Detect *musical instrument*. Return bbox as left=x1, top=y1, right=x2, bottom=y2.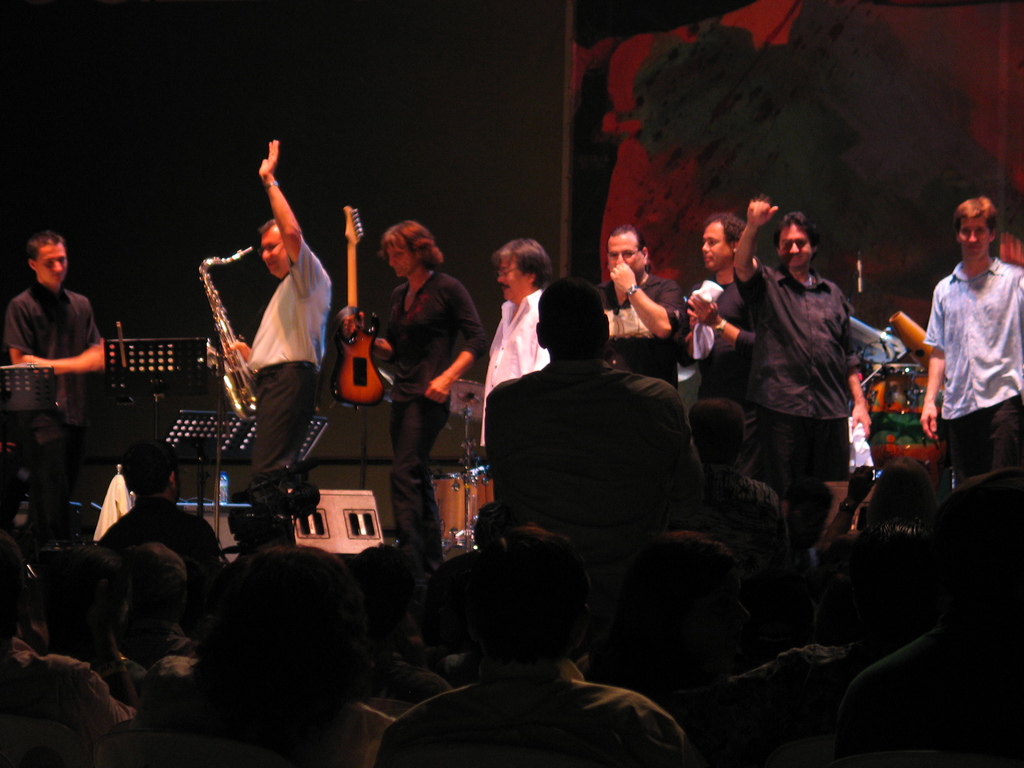
left=186, top=241, right=267, bottom=430.
